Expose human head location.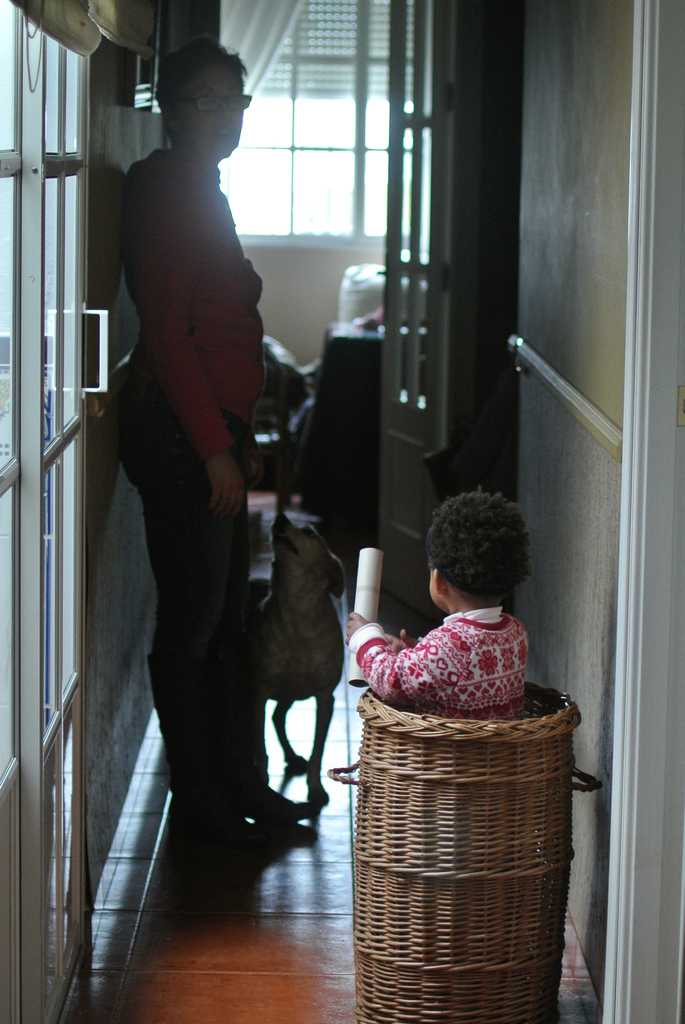
Exposed at (x1=430, y1=495, x2=528, y2=610).
